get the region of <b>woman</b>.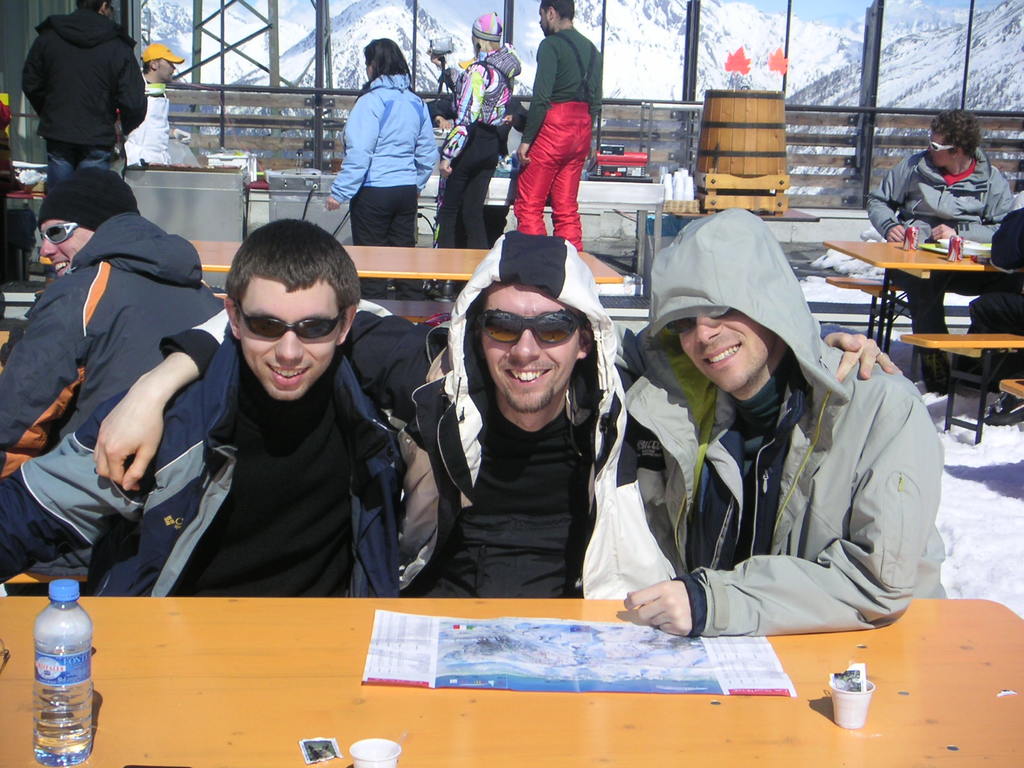
<box>420,8,523,253</box>.
